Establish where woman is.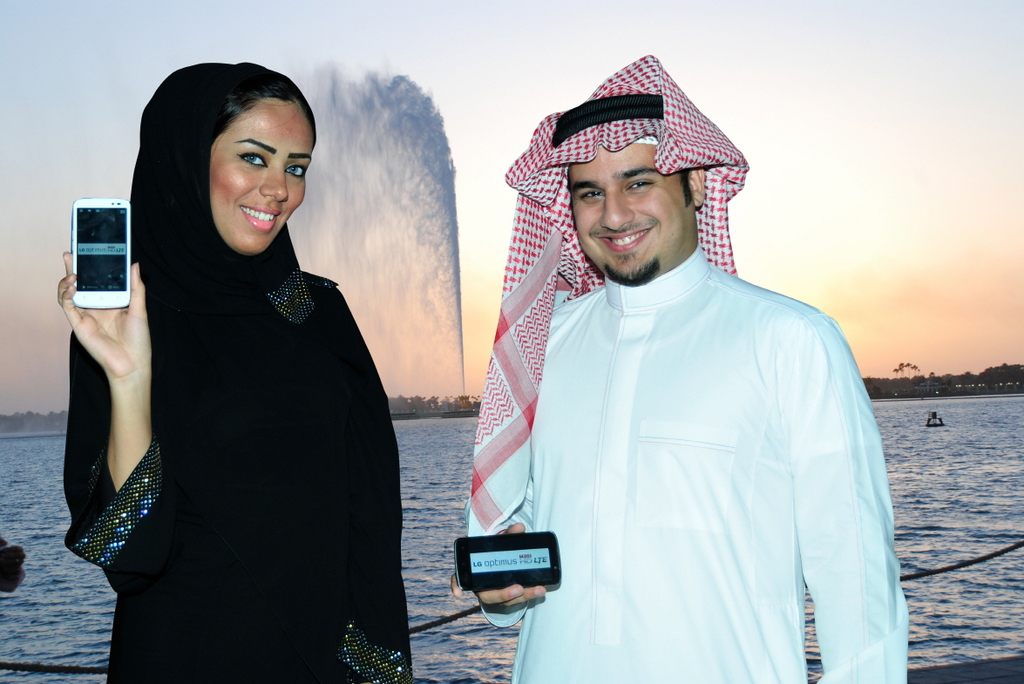
Established at [x1=73, y1=63, x2=401, y2=673].
